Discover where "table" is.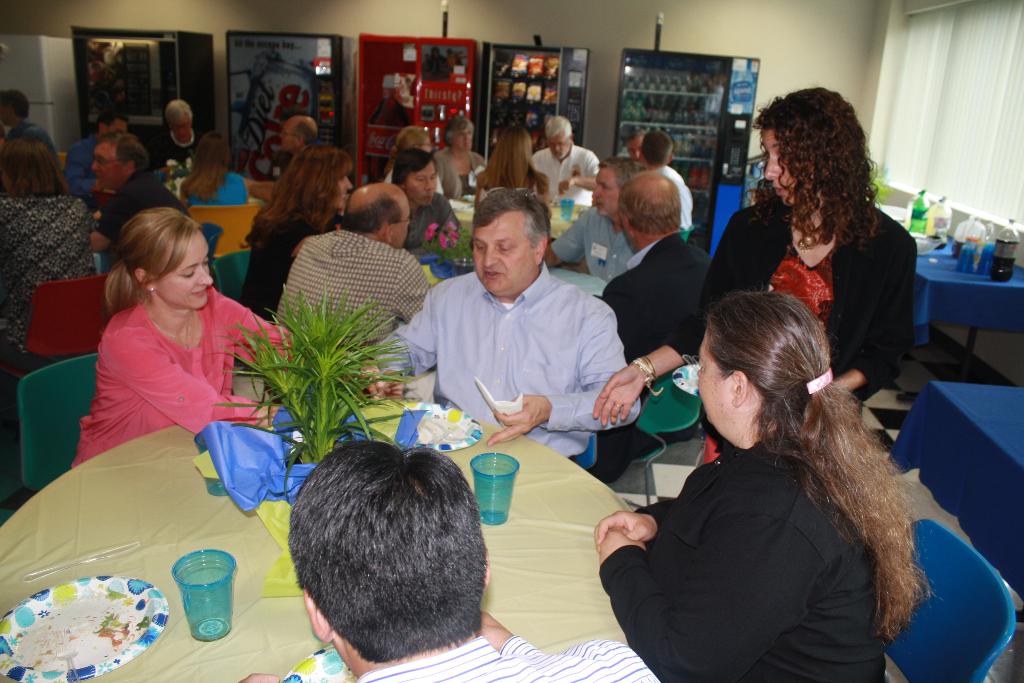
Discovered at (x1=0, y1=424, x2=625, y2=682).
